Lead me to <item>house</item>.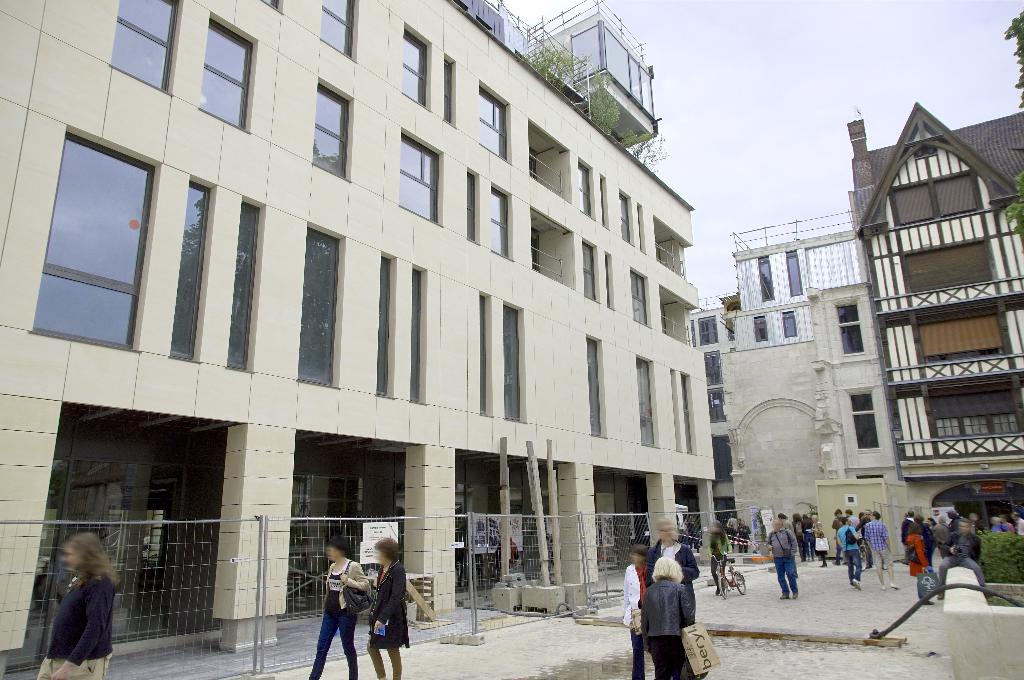
Lead to Rect(717, 344, 830, 532).
